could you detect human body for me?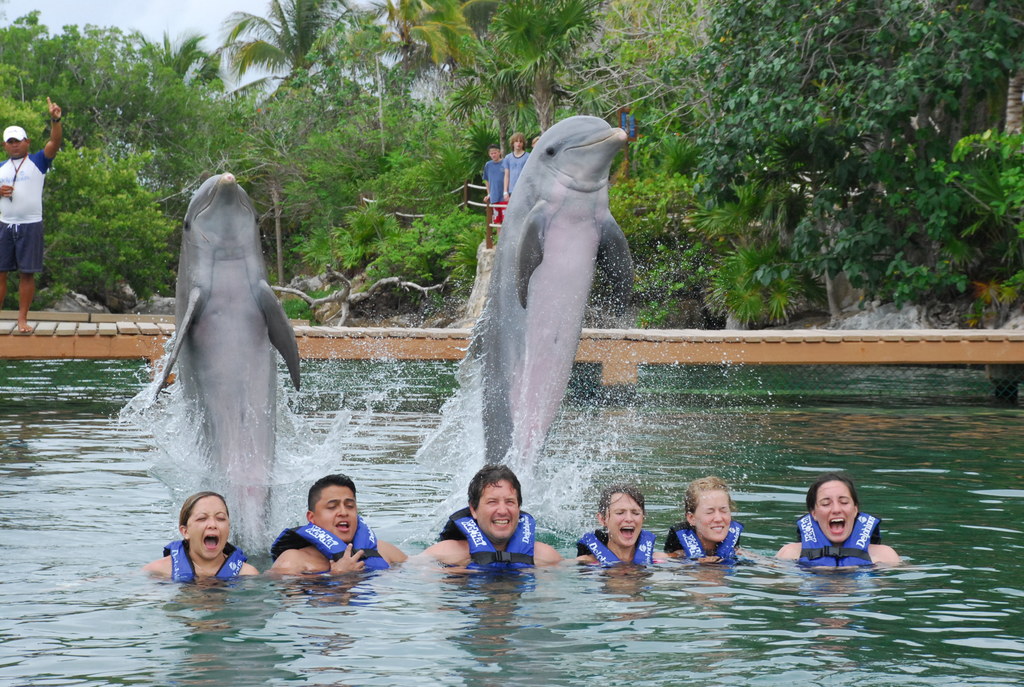
Detection result: detection(499, 144, 525, 215).
